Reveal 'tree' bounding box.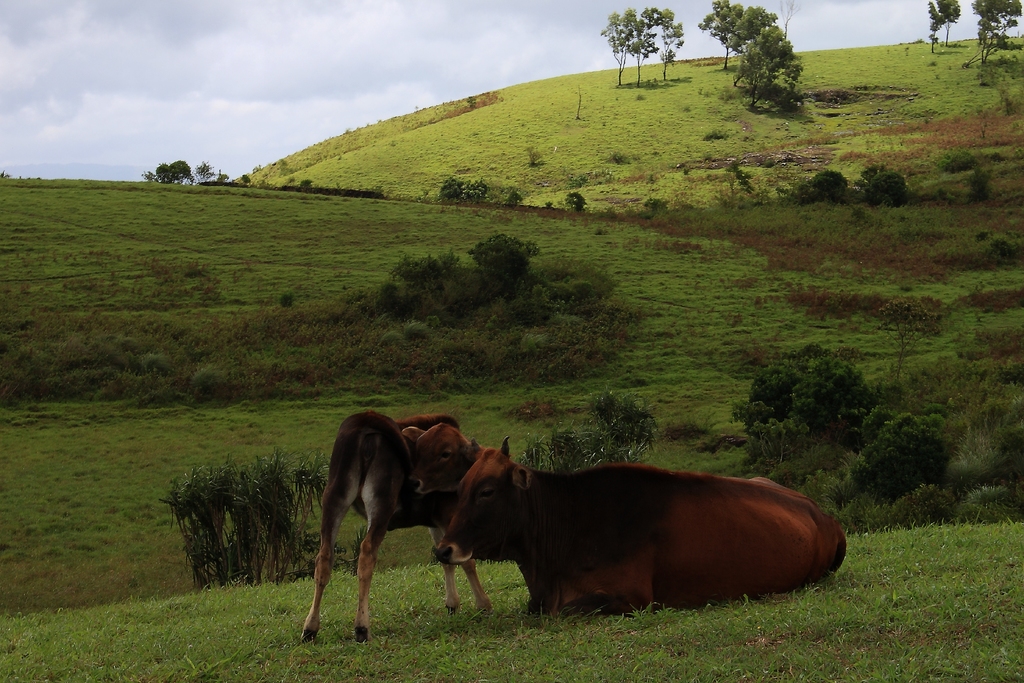
Revealed: l=436, t=174, r=484, b=210.
